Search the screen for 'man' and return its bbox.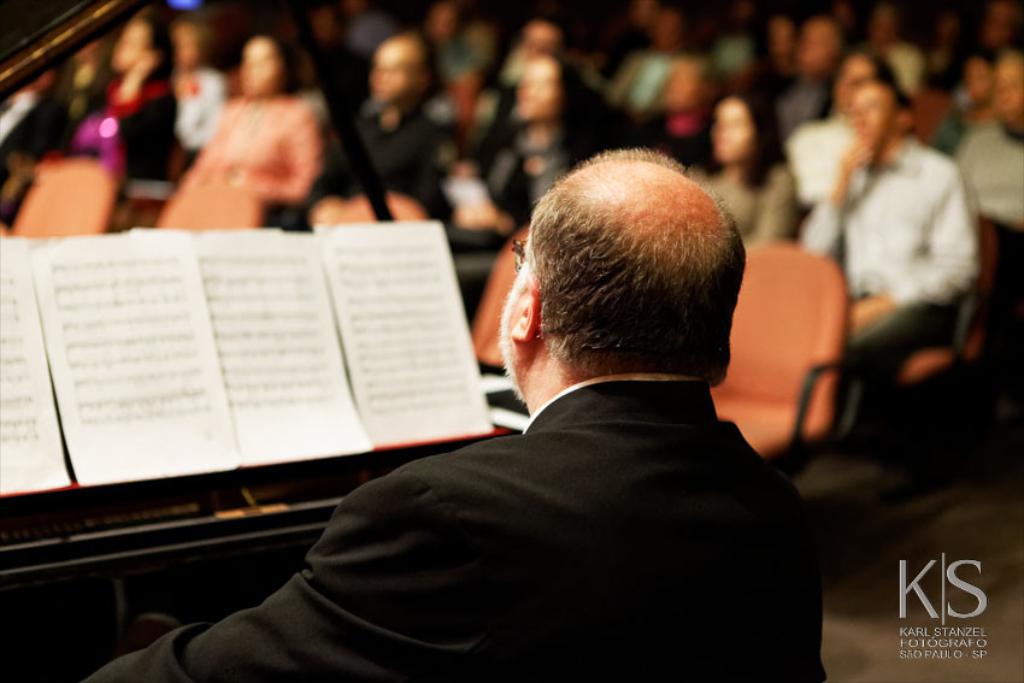
Found: box=[963, 52, 1023, 313].
